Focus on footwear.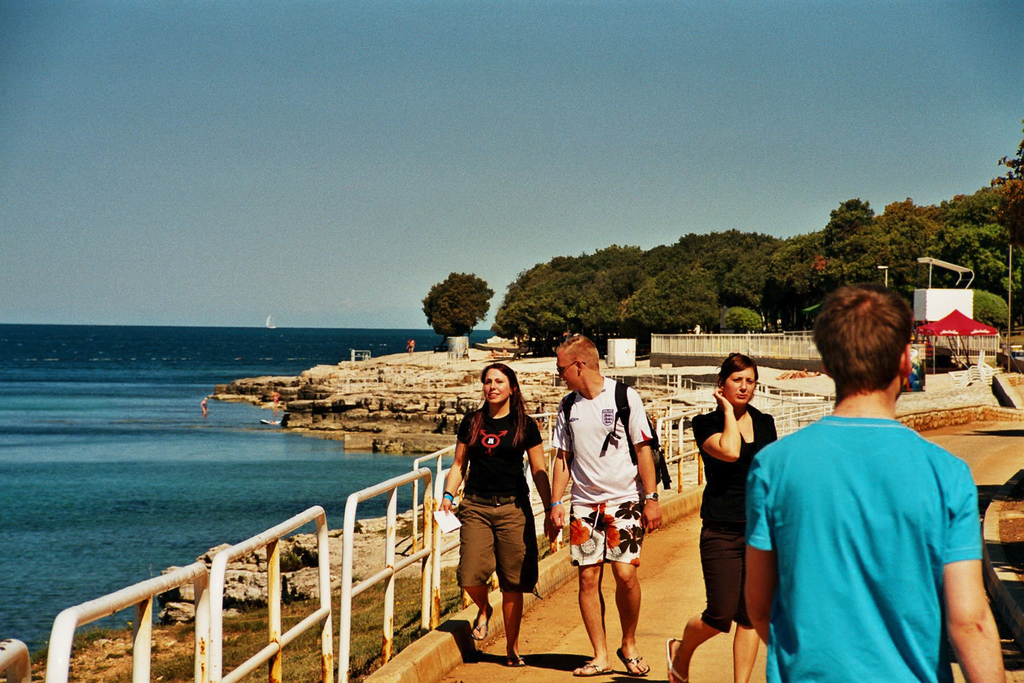
Focused at 664, 636, 690, 682.
